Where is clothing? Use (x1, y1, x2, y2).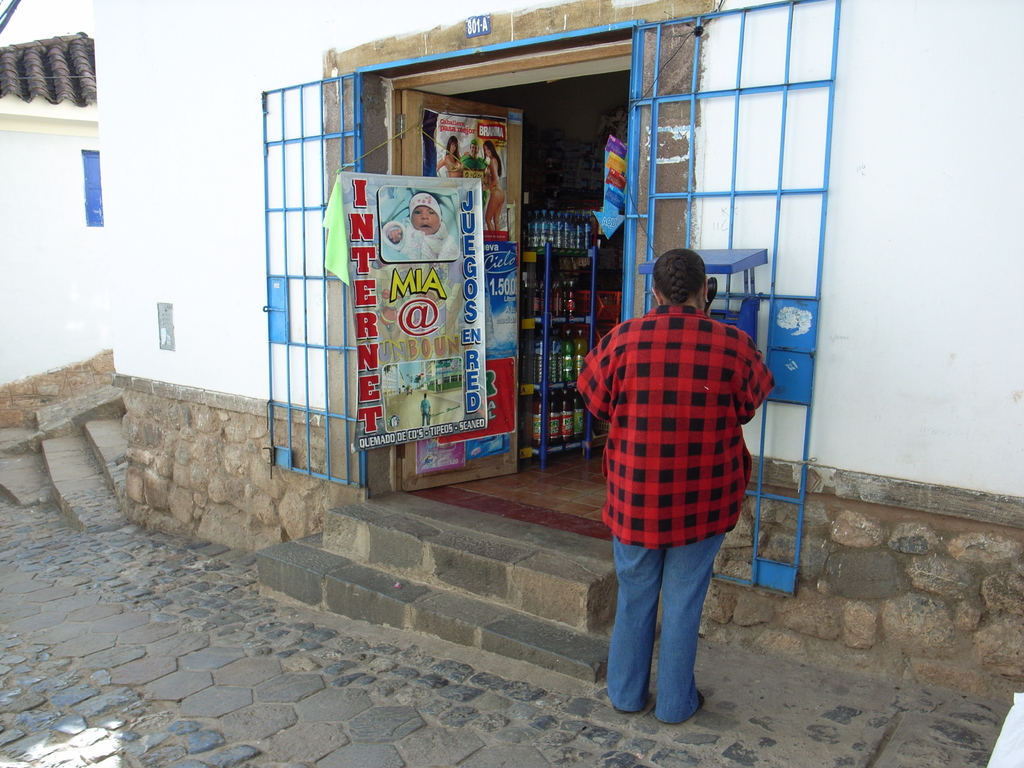
(480, 159, 505, 205).
